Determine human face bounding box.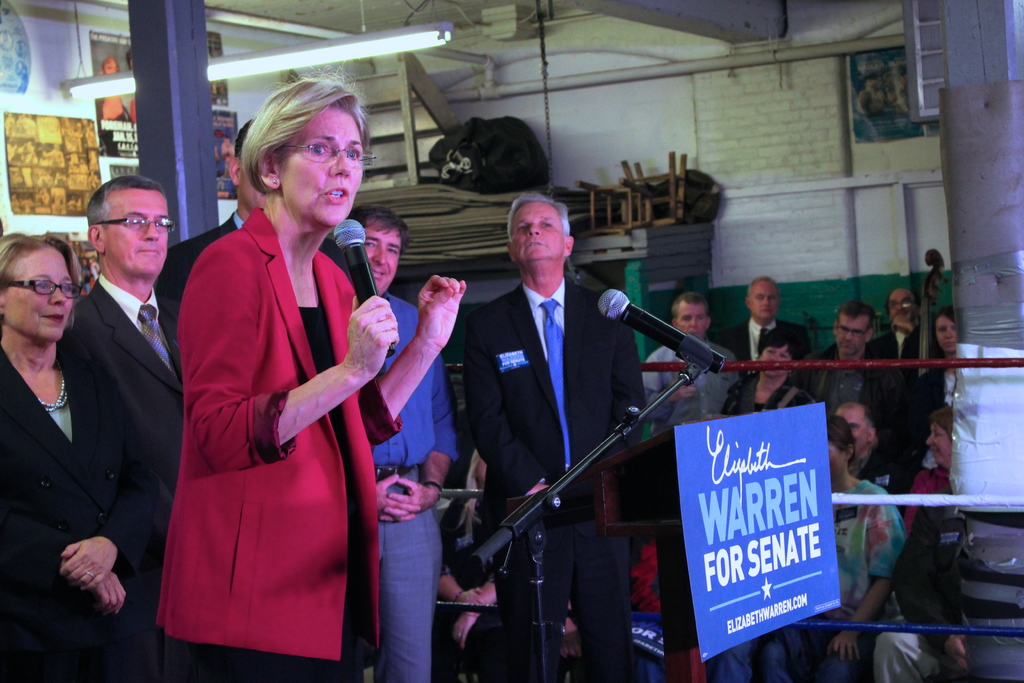
Determined: (933,315,959,352).
